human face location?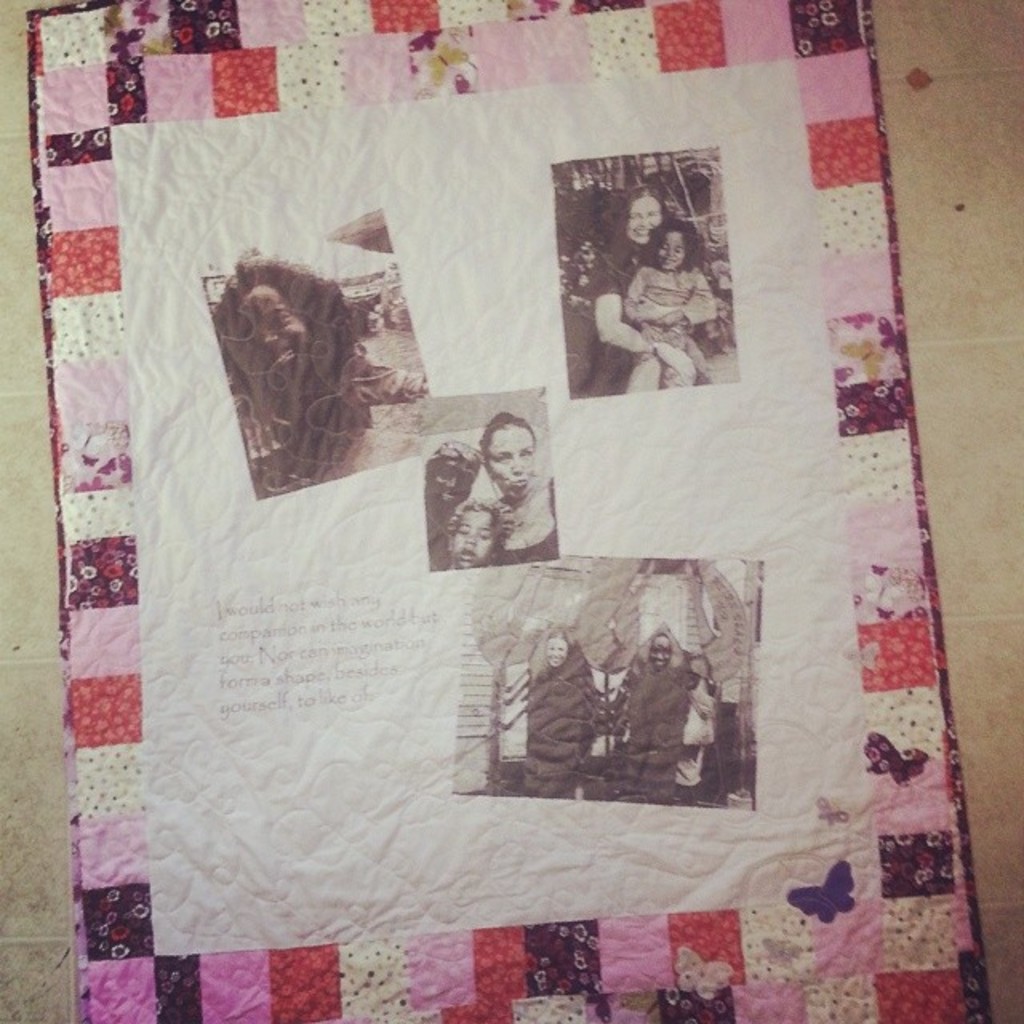
(483, 424, 539, 498)
